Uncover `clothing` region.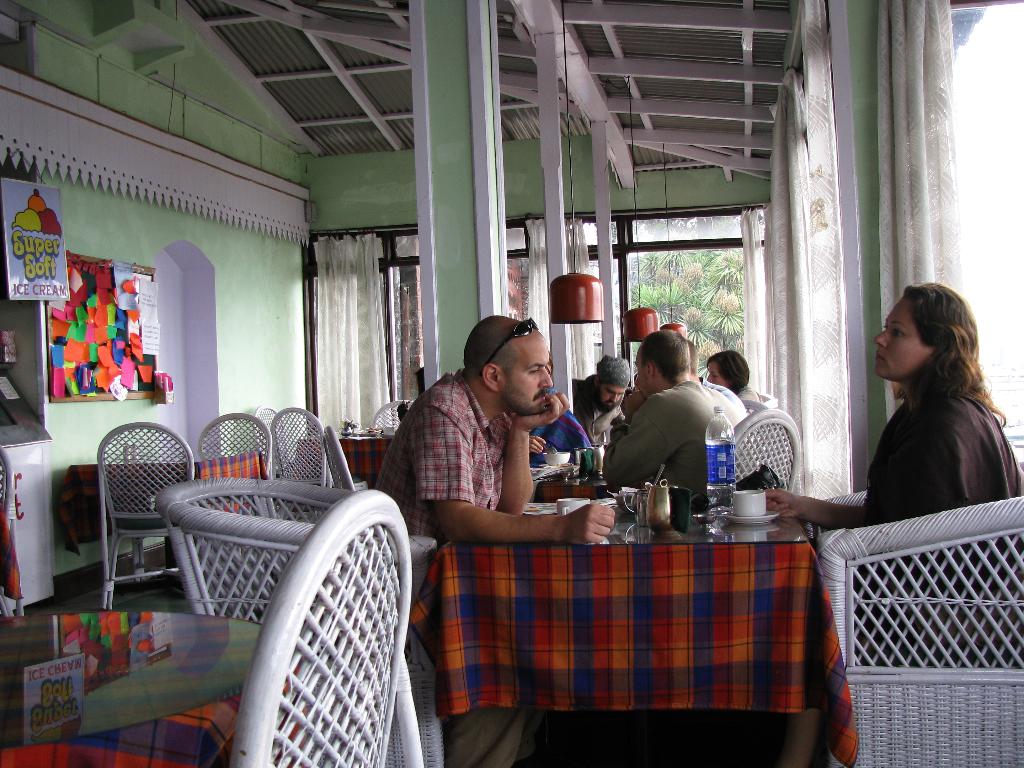
Uncovered: select_region(569, 351, 630, 457).
